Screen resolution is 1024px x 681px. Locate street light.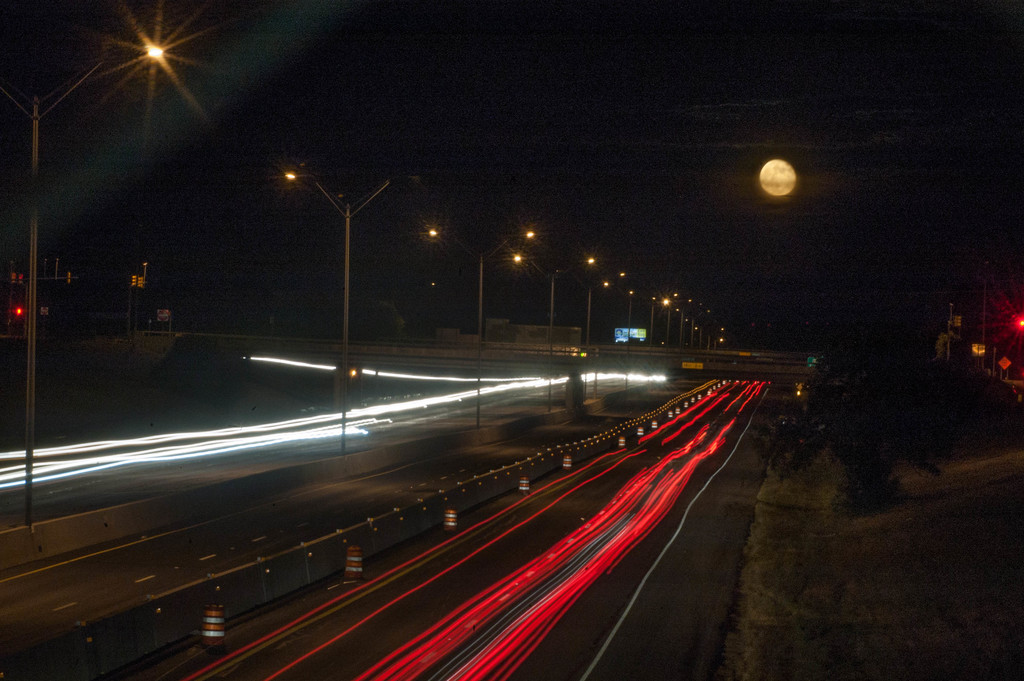
x1=291 y1=172 x2=437 y2=455.
